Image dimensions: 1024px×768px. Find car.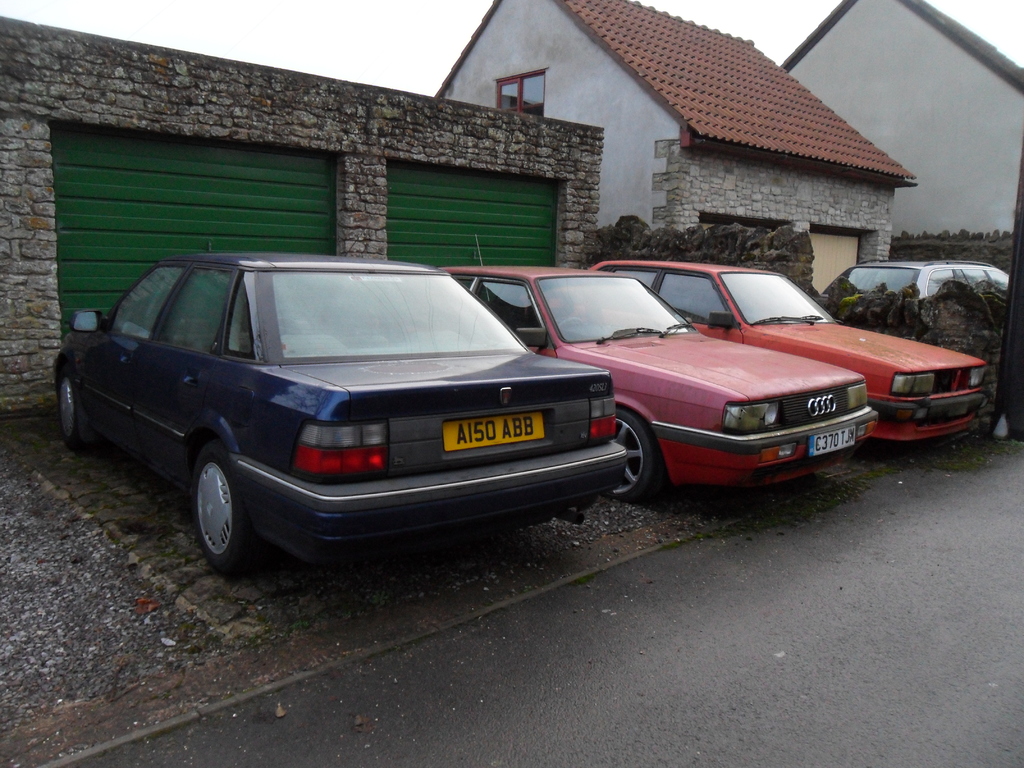
select_region(444, 259, 878, 502).
